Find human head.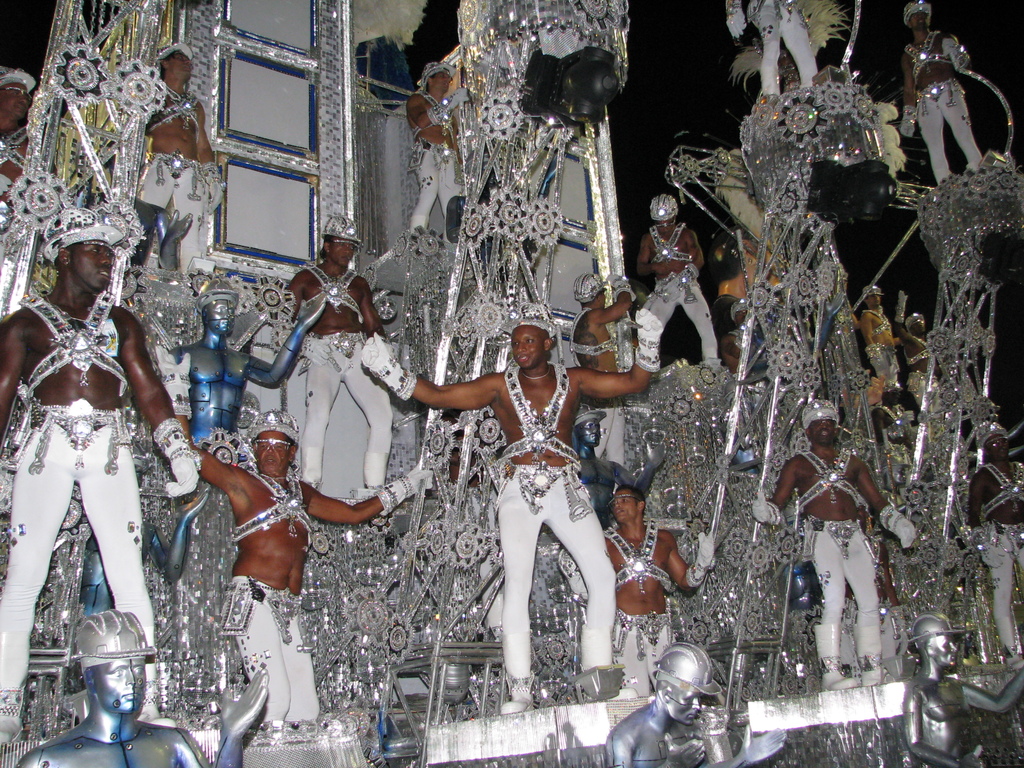
rect(420, 58, 452, 91).
